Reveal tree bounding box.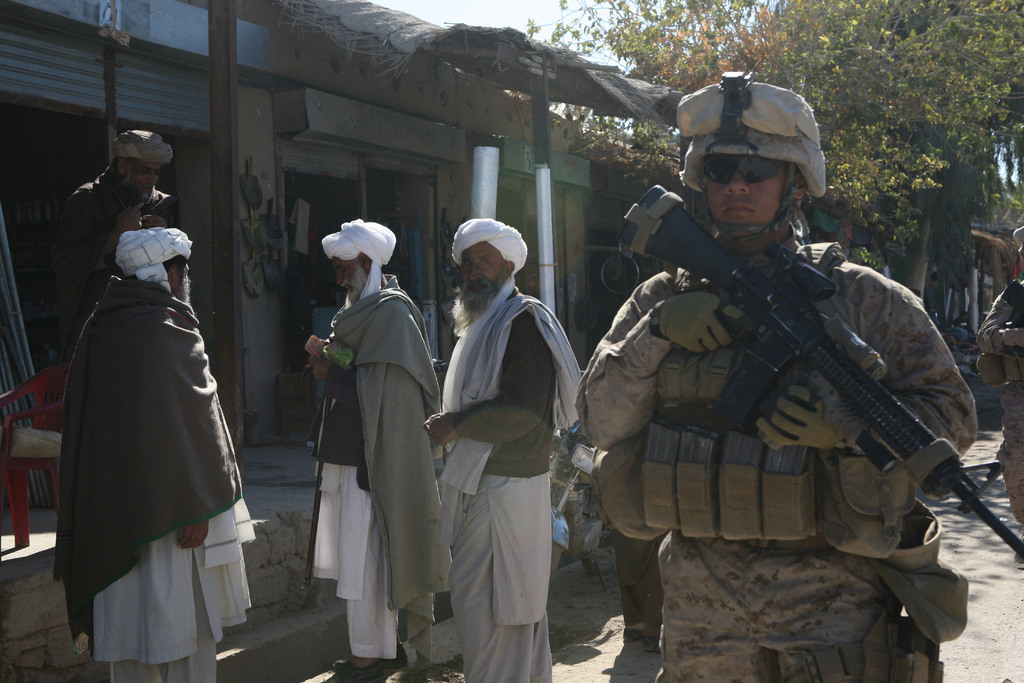
Revealed: (x1=524, y1=0, x2=1023, y2=295).
